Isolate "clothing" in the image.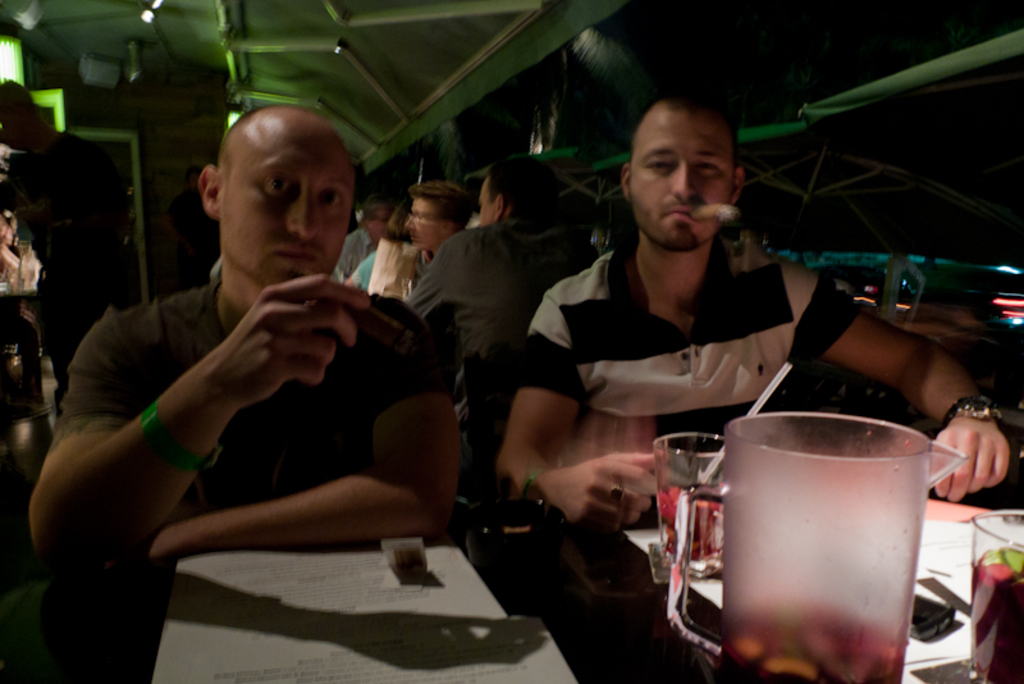
Isolated region: (x1=371, y1=229, x2=431, y2=300).
